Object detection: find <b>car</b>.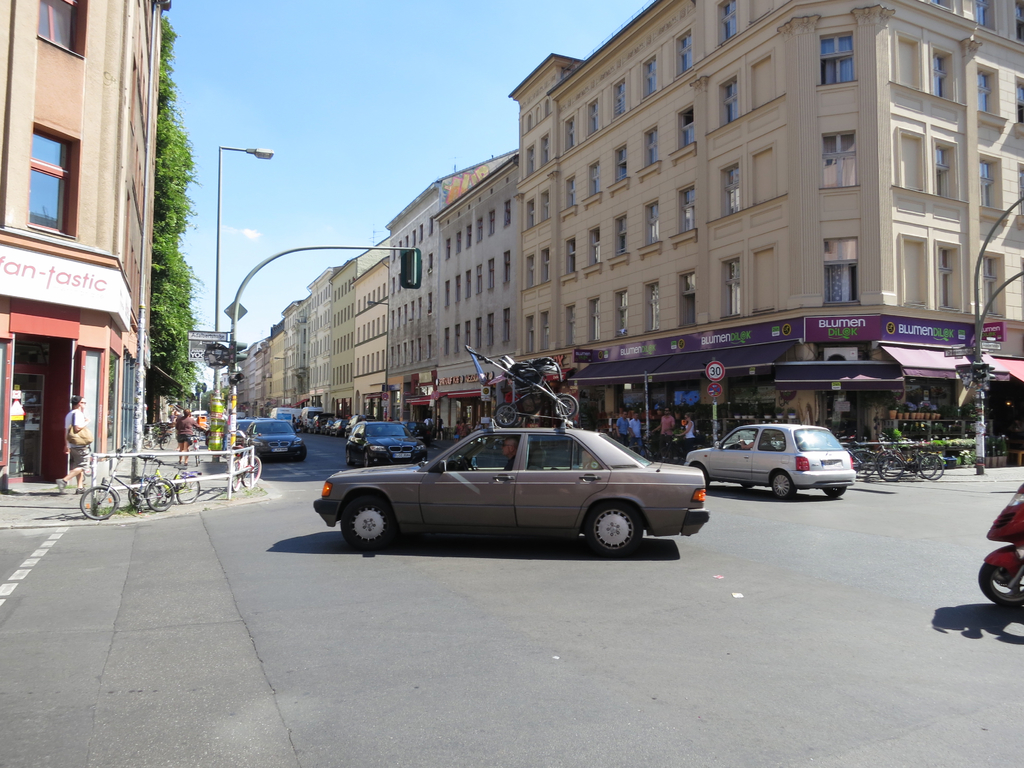
(left=682, top=415, right=851, bottom=500).
